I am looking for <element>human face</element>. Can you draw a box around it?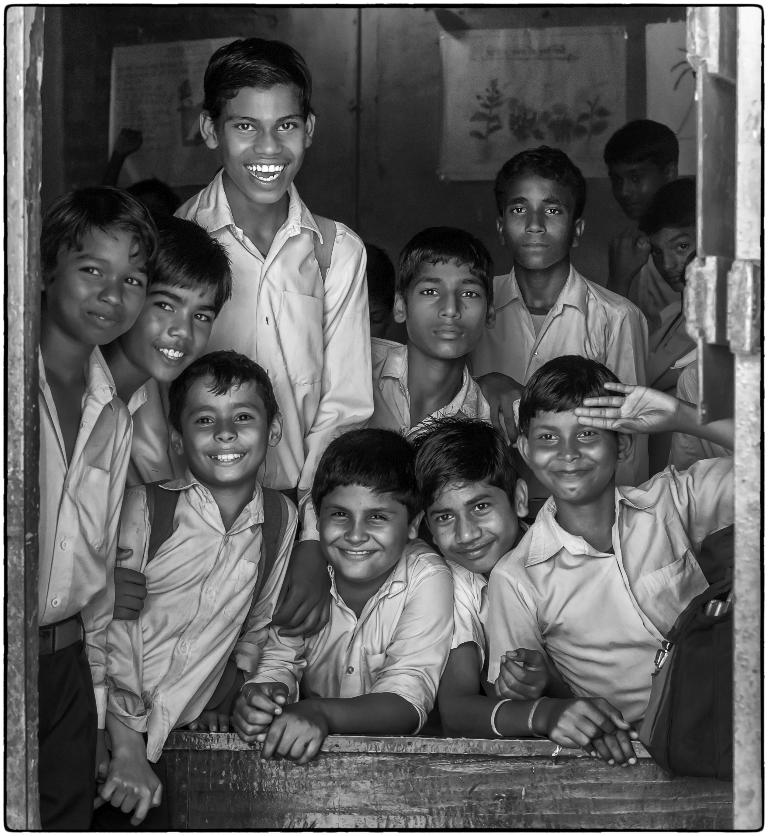
Sure, the bounding box is (318,482,404,577).
